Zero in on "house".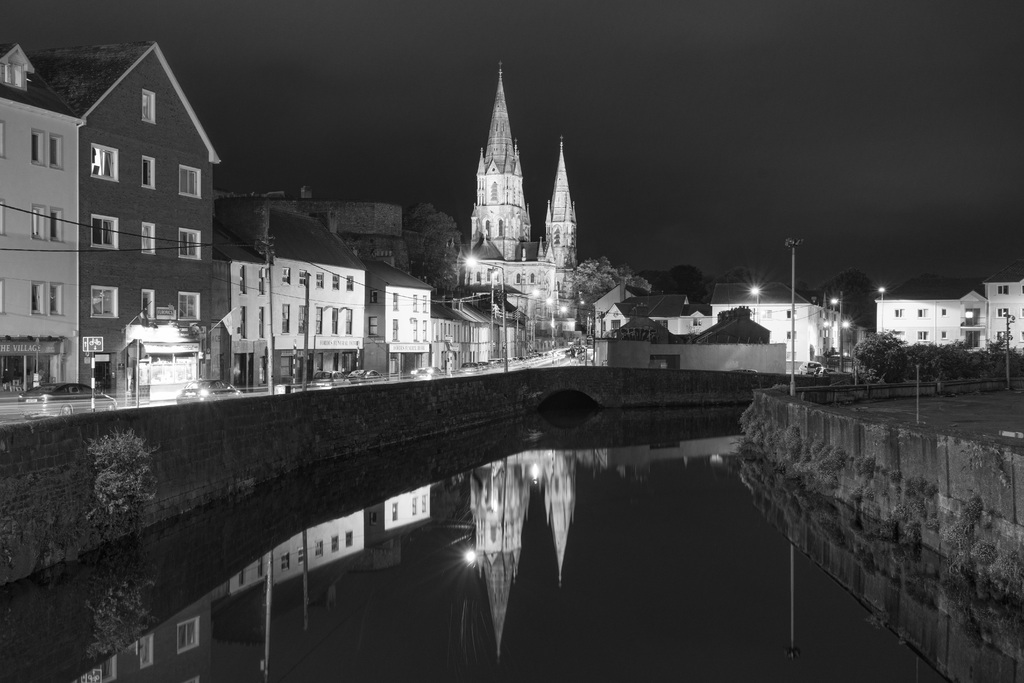
Zeroed in: 27,35,237,393.
